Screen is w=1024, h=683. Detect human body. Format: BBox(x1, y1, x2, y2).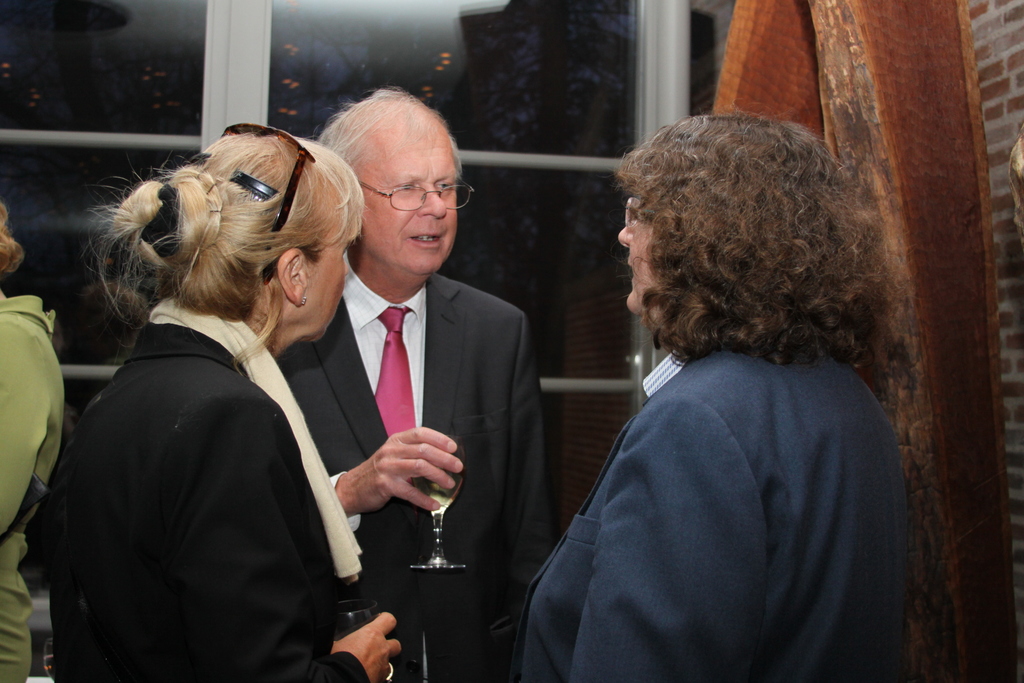
BBox(45, 308, 400, 682).
